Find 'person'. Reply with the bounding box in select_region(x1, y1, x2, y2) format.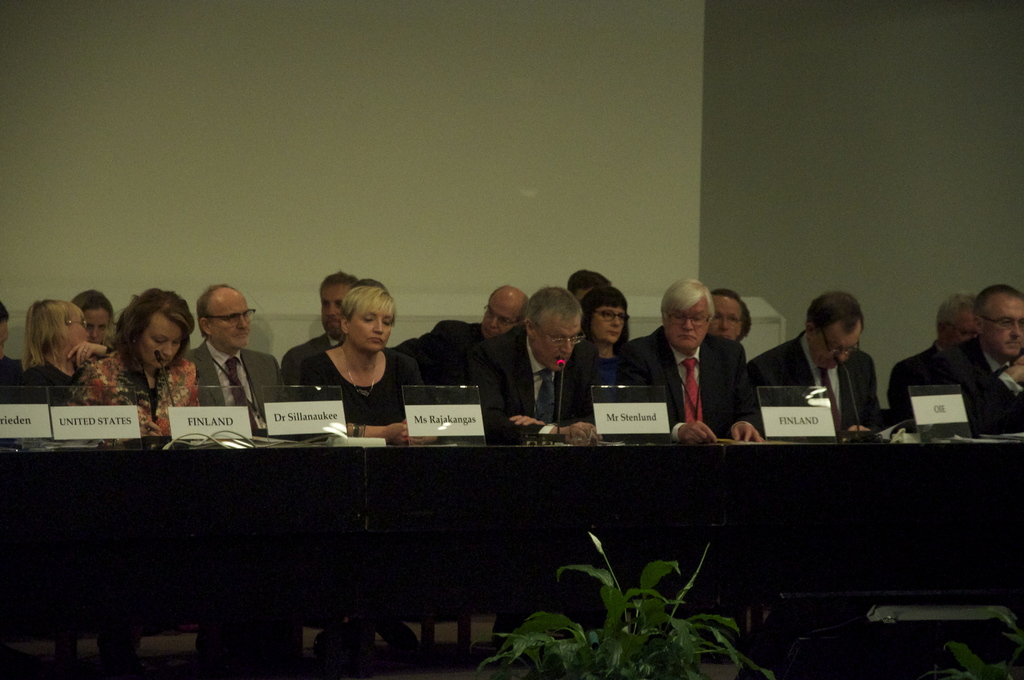
select_region(282, 262, 390, 408).
